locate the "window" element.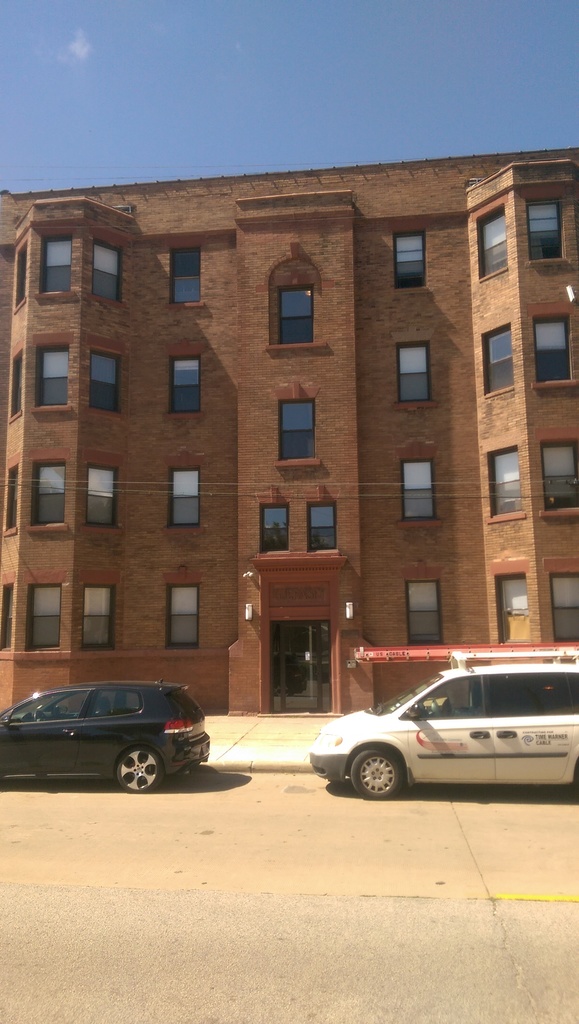
Element bbox: BBox(275, 401, 311, 464).
